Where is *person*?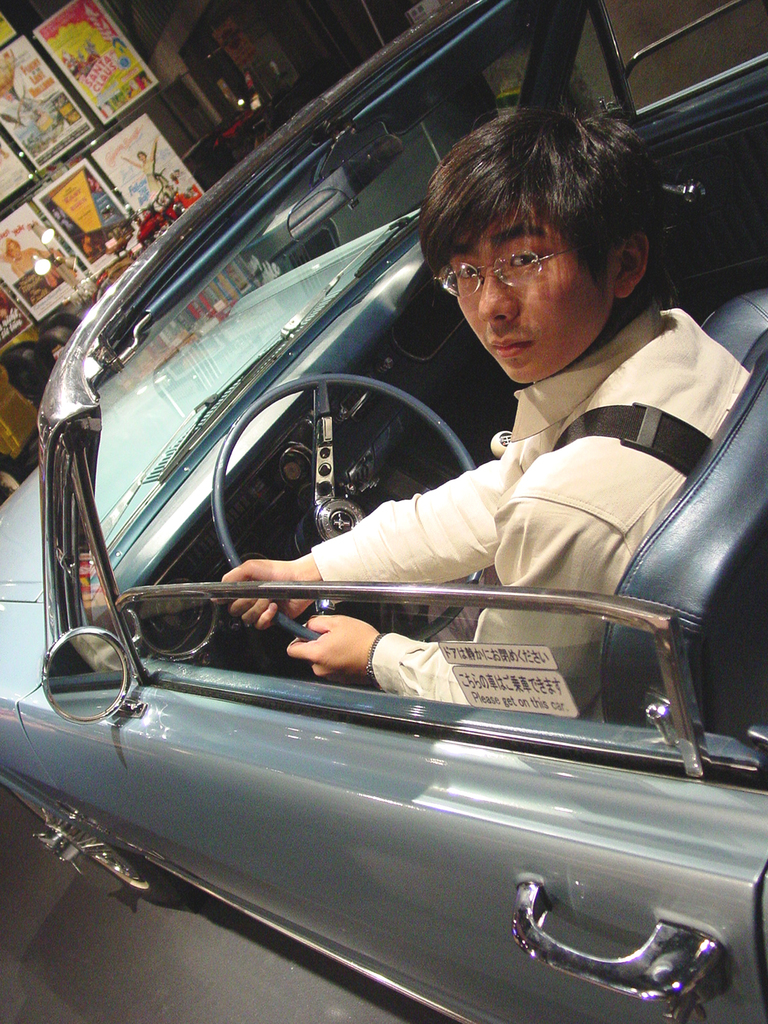
region(215, 100, 764, 711).
